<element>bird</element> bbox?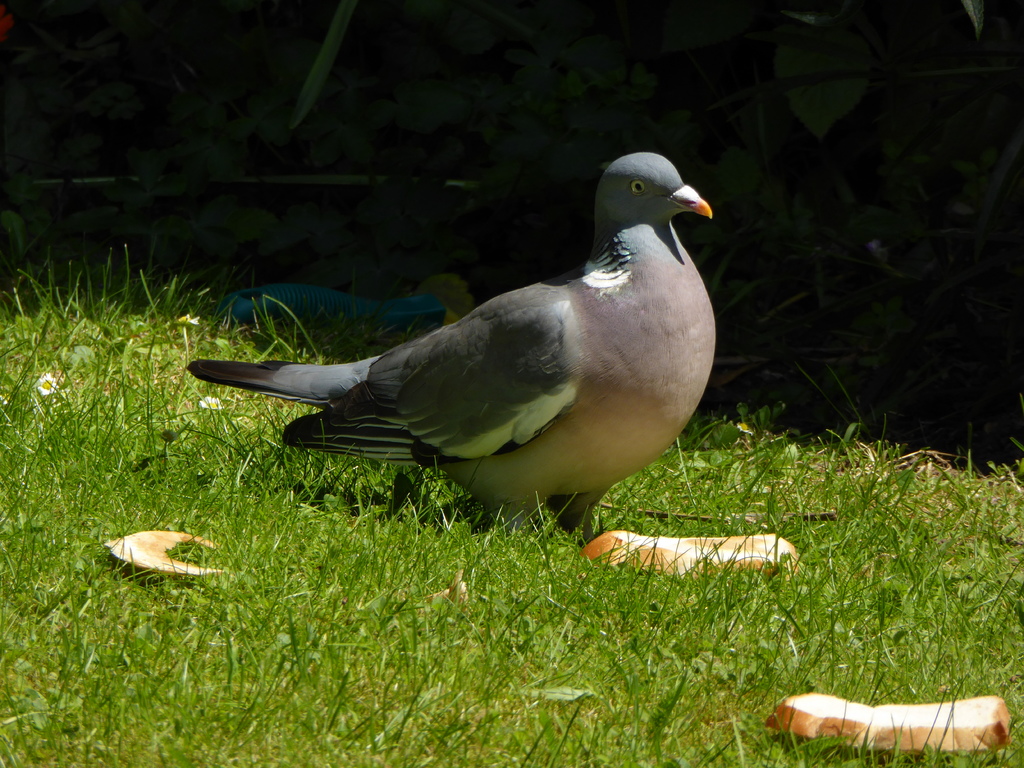
{"x1": 174, "y1": 157, "x2": 730, "y2": 554}
